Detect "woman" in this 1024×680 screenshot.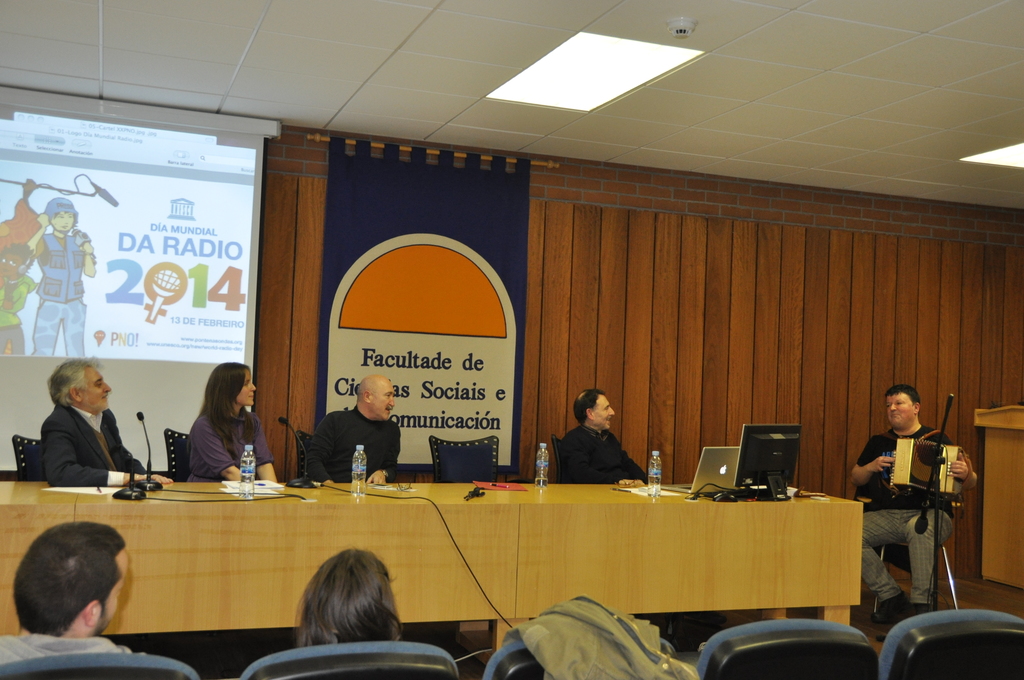
Detection: x1=257 y1=550 x2=428 y2=668.
